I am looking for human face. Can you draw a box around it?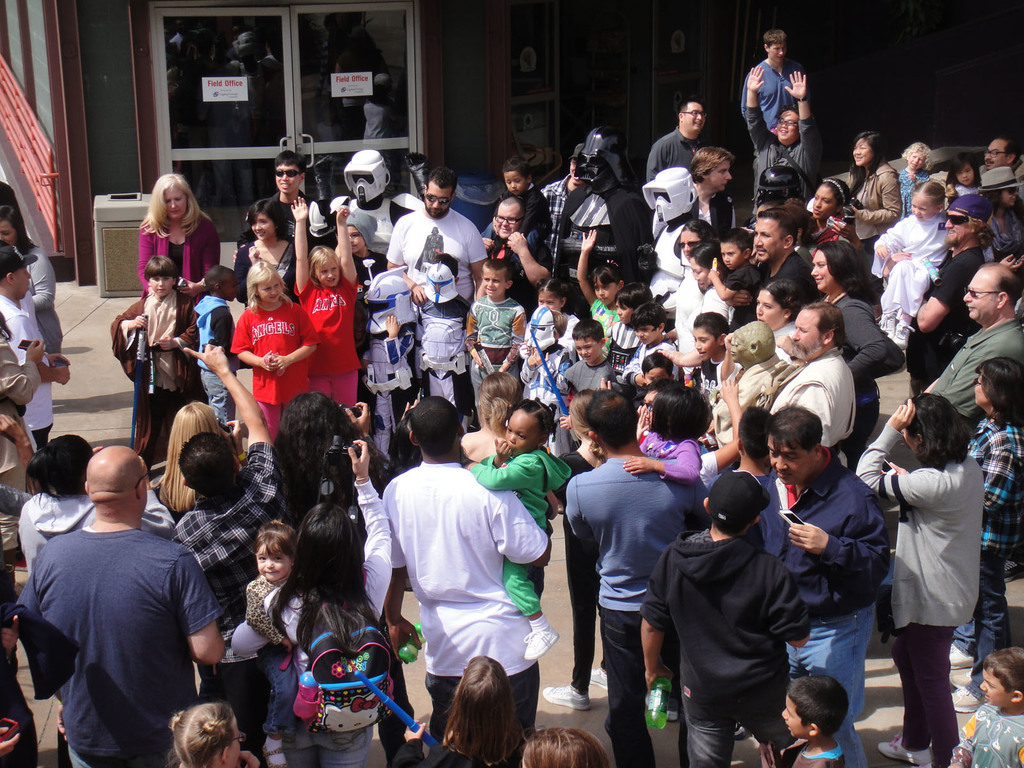
Sure, the bounding box is pyautogui.locateOnScreen(616, 305, 630, 324).
